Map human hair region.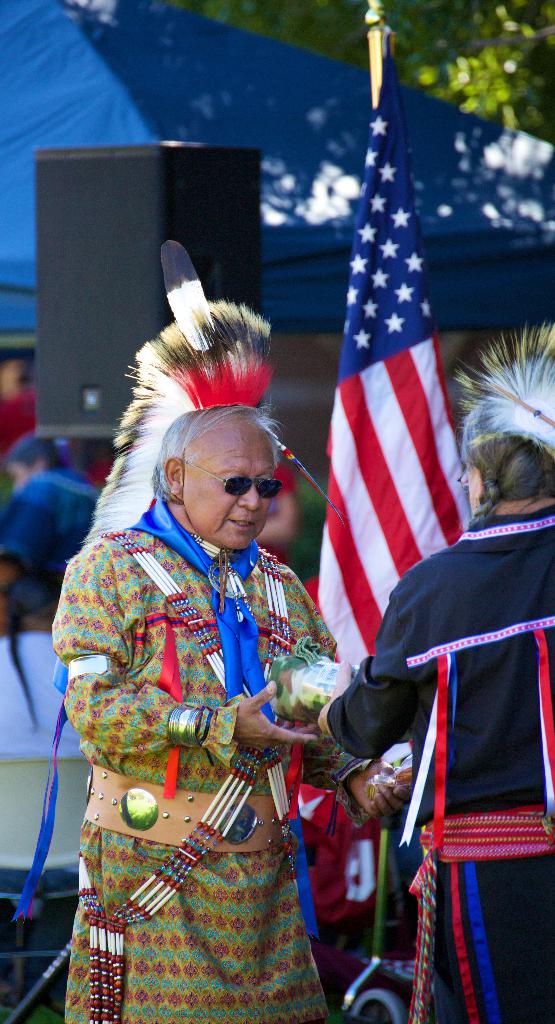
Mapped to {"left": 462, "top": 433, "right": 554, "bottom": 531}.
